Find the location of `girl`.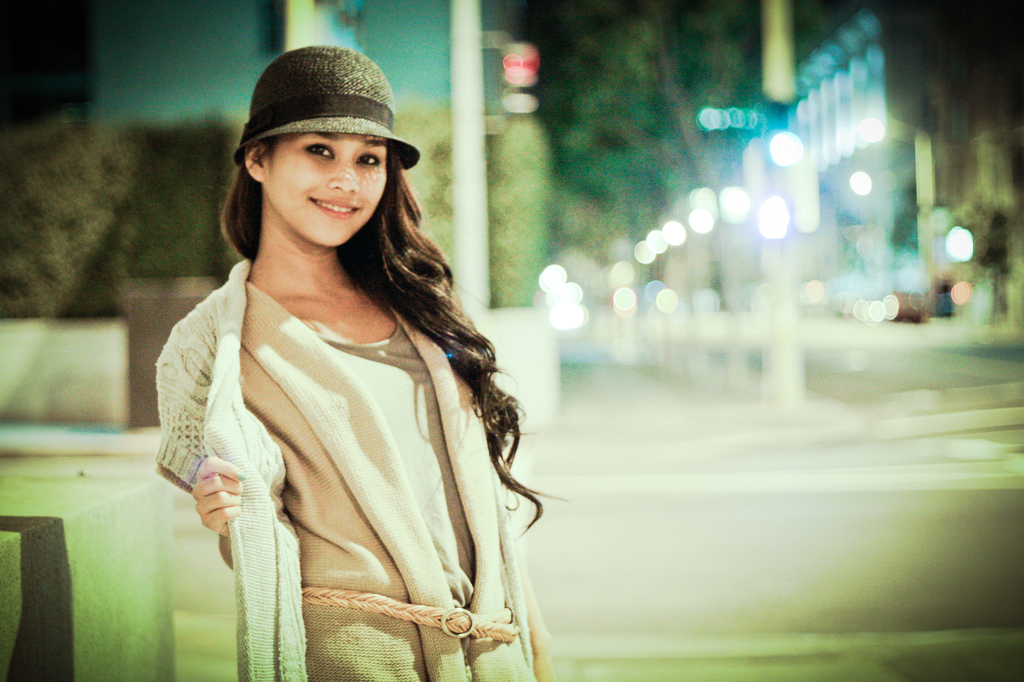
Location: crop(126, 35, 554, 681).
